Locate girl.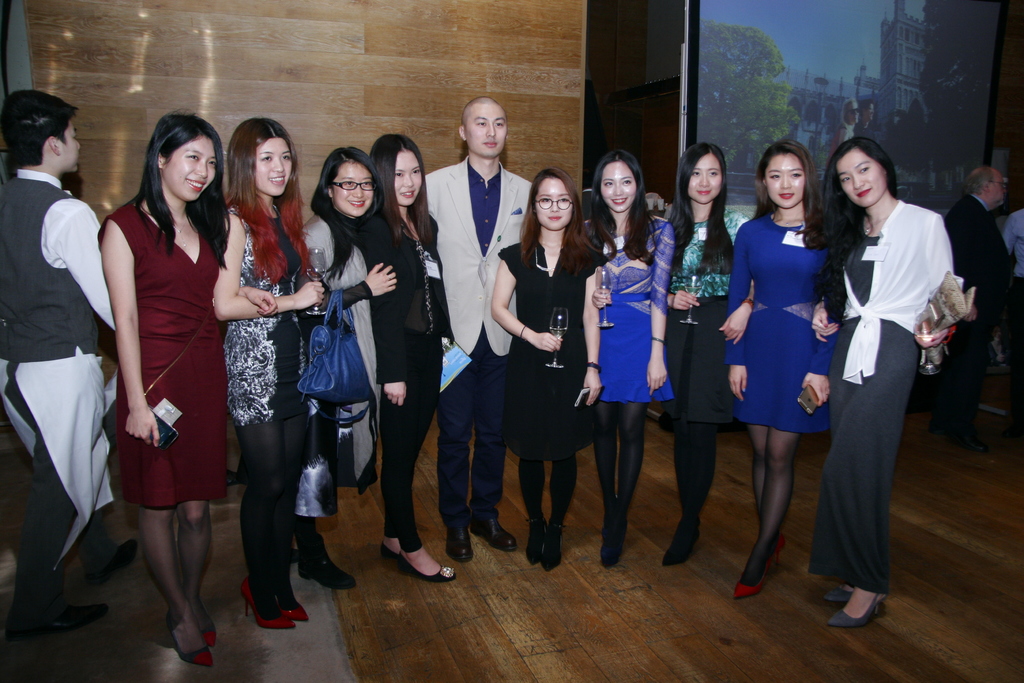
Bounding box: <bbox>589, 152, 673, 565</bbox>.
